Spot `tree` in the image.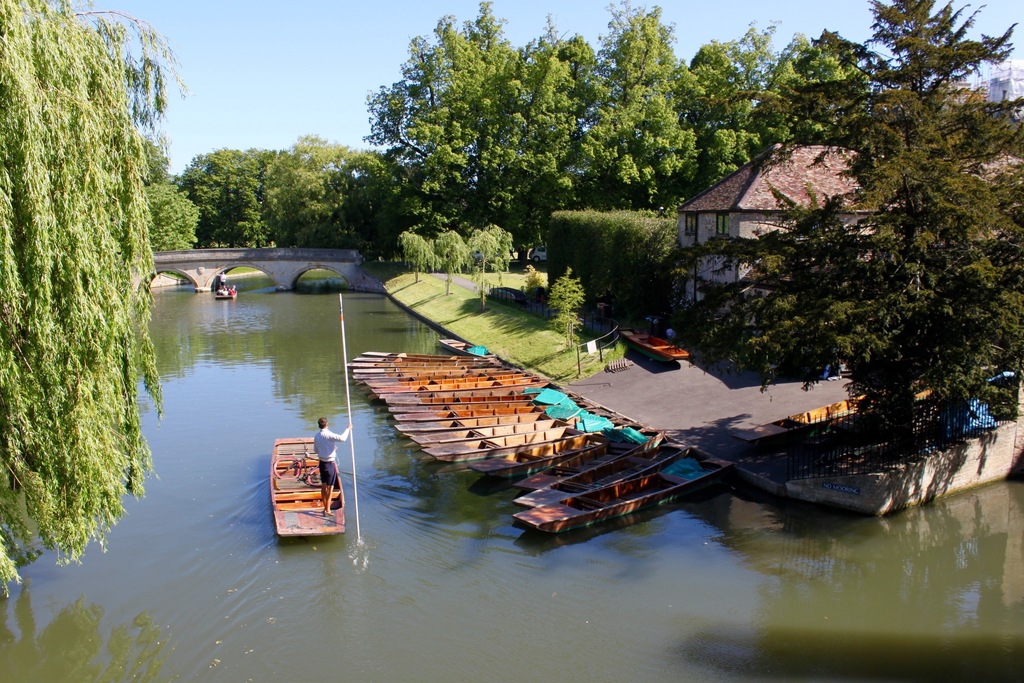
`tree` found at detection(242, 171, 279, 256).
